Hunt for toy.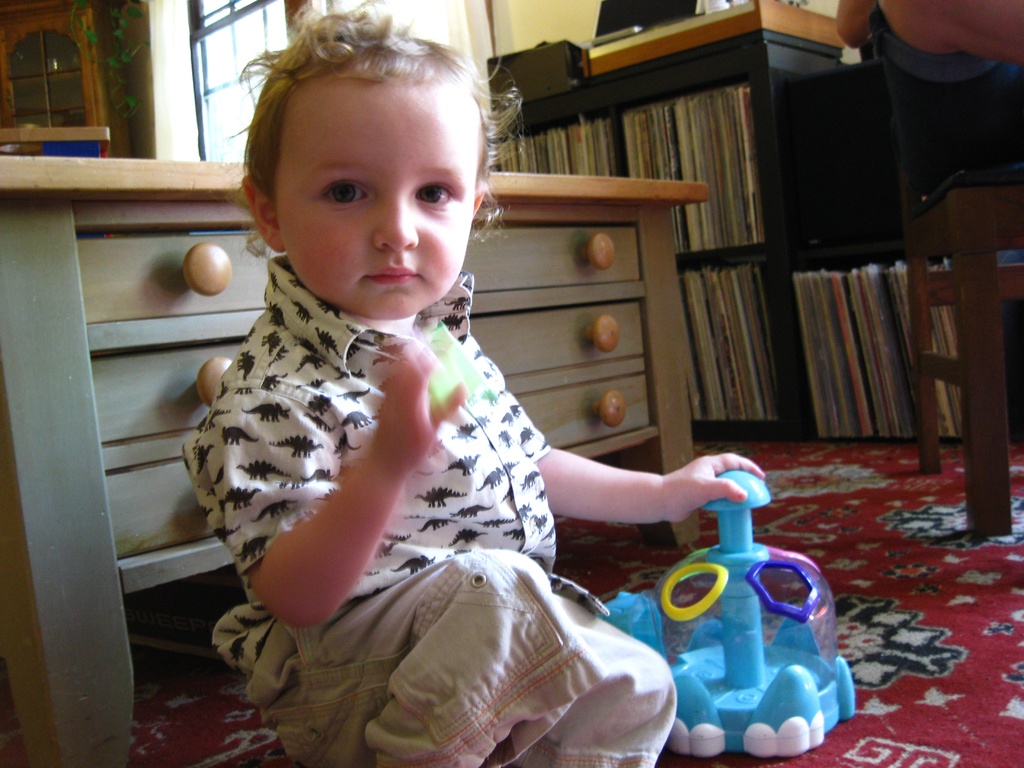
Hunted down at <region>612, 461, 863, 765</region>.
